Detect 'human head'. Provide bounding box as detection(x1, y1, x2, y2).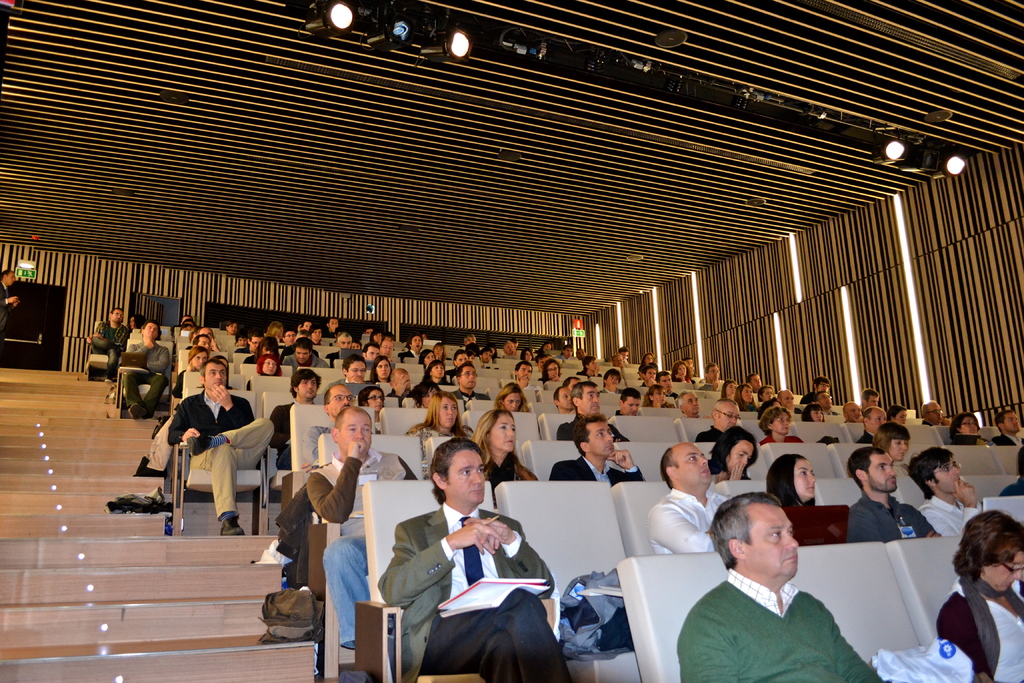
detection(141, 320, 161, 341).
